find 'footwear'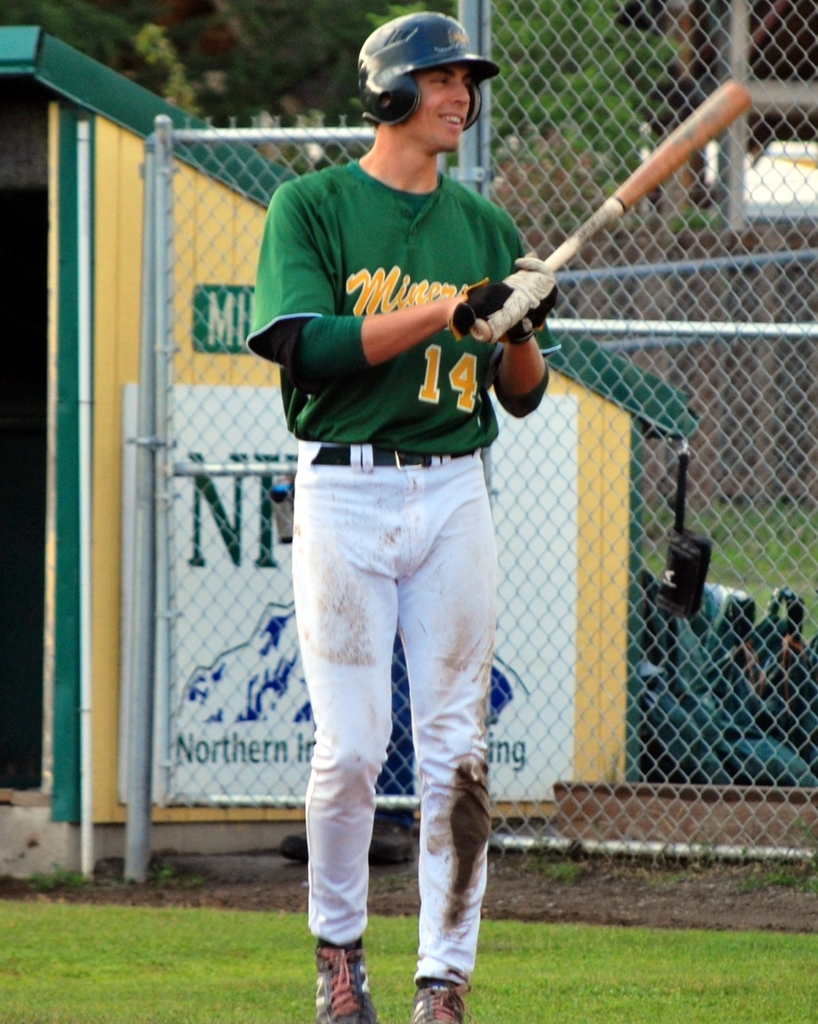
pyautogui.locateOnScreen(404, 979, 470, 1023)
